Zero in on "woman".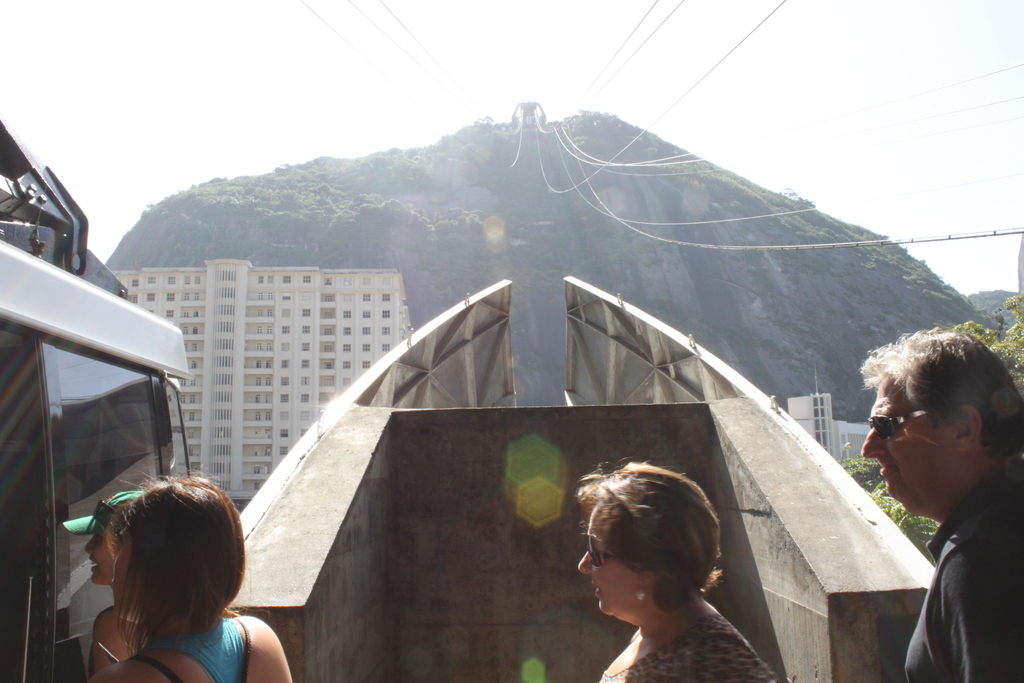
Zeroed in: x1=49, y1=491, x2=158, y2=680.
